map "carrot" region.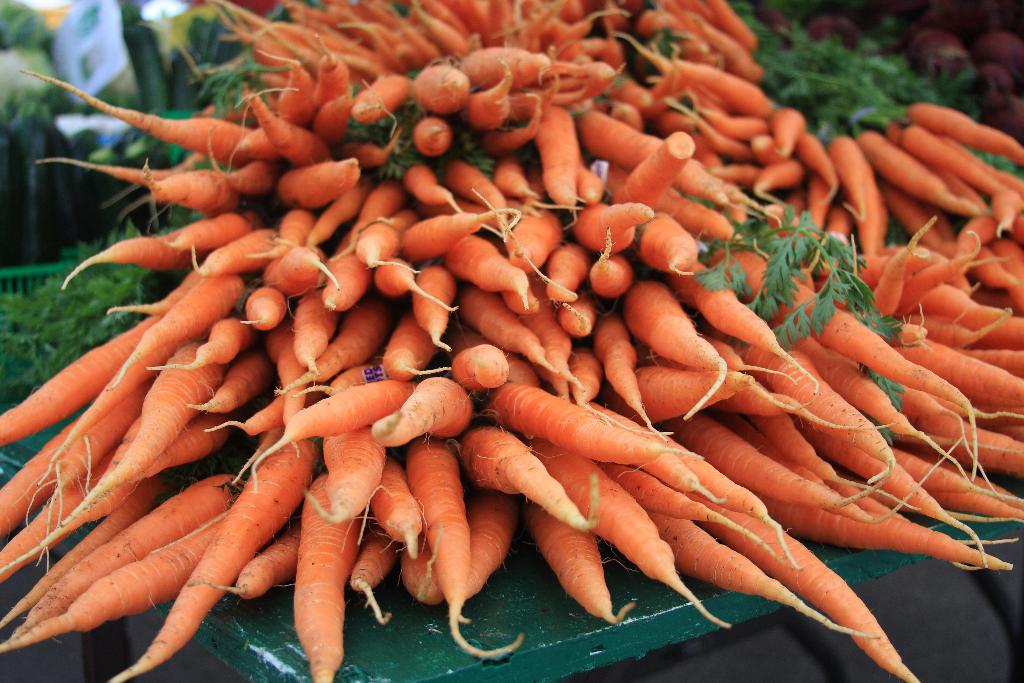
Mapped to [449,426,600,536].
